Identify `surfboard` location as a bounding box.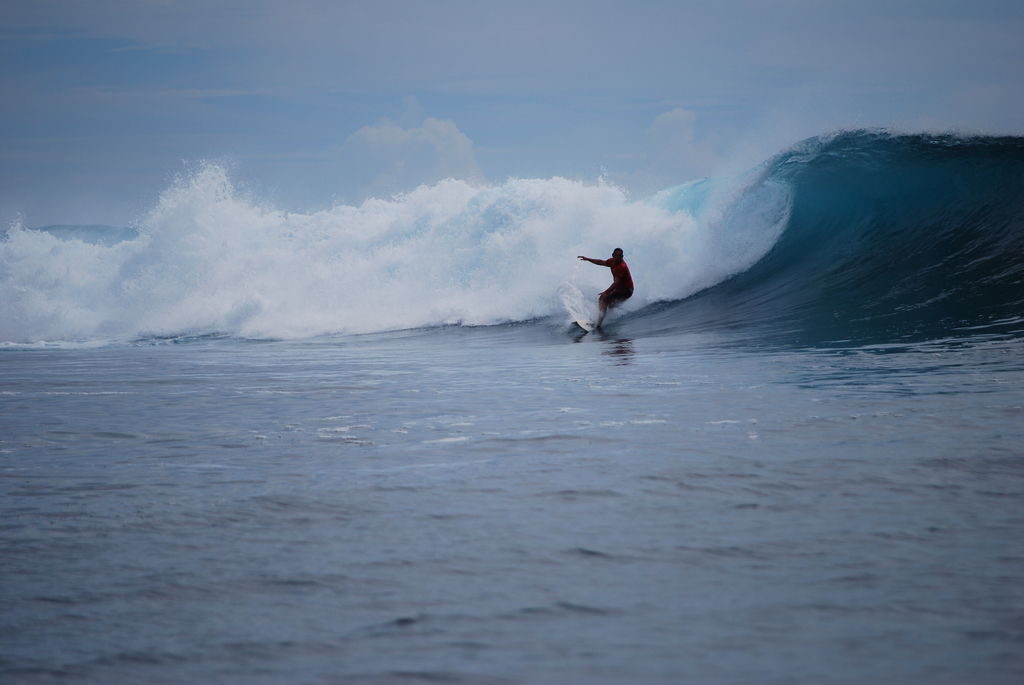
detection(571, 317, 597, 336).
